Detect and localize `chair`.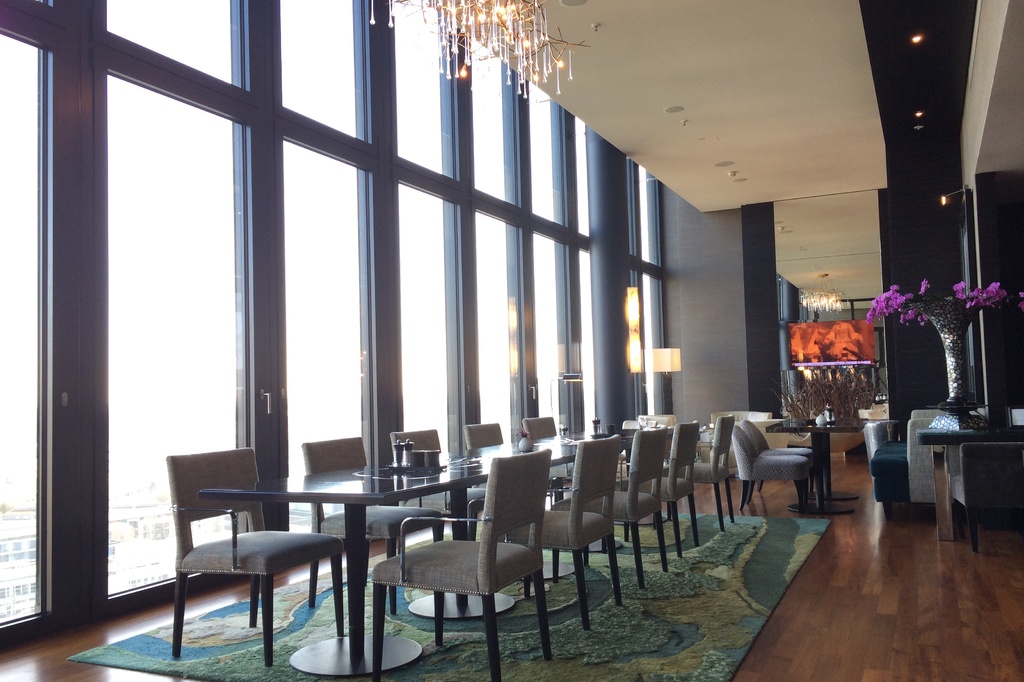
Localized at 150/466/350/668.
